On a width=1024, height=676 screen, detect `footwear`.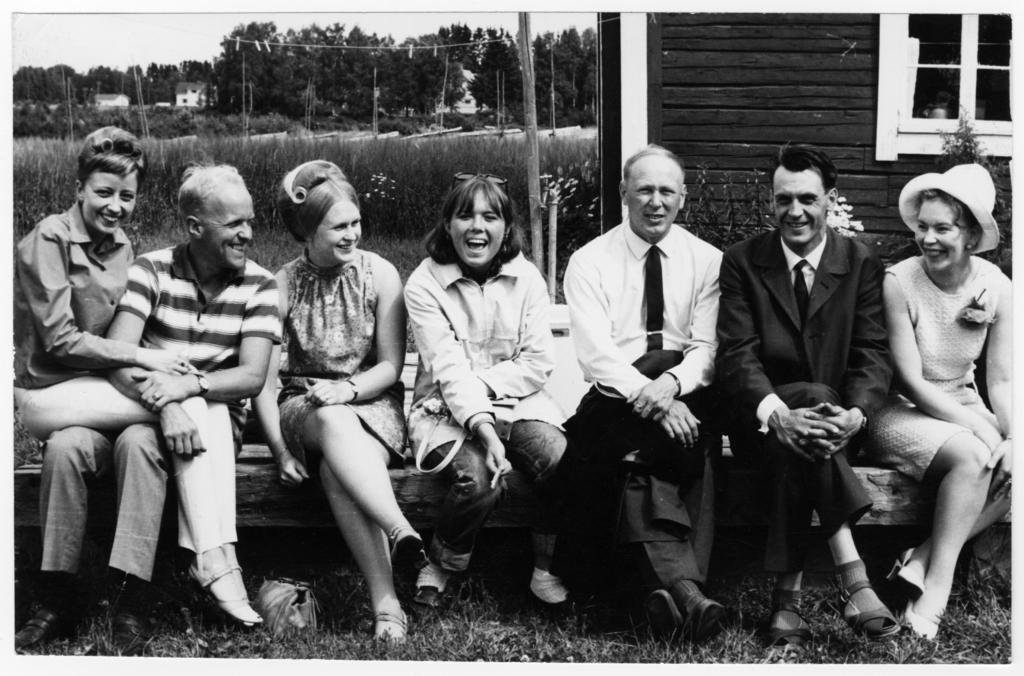
{"x1": 687, "y1": 590, "x2": 724, "y2": 643}.
